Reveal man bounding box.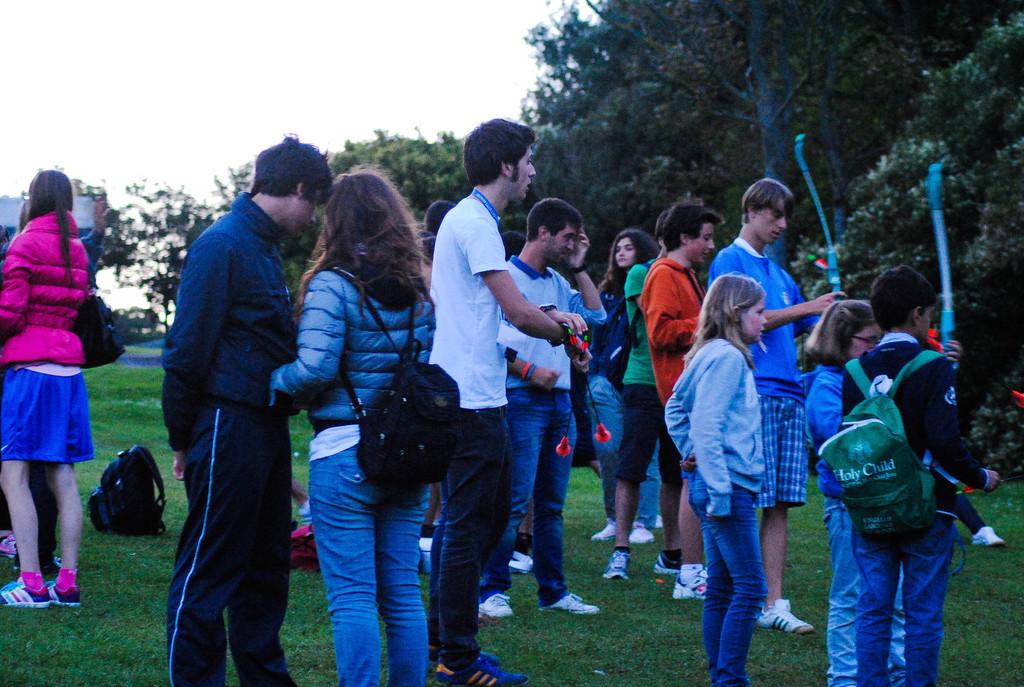
Revealed: [left=712, top=176, right=849, bottom=633].
